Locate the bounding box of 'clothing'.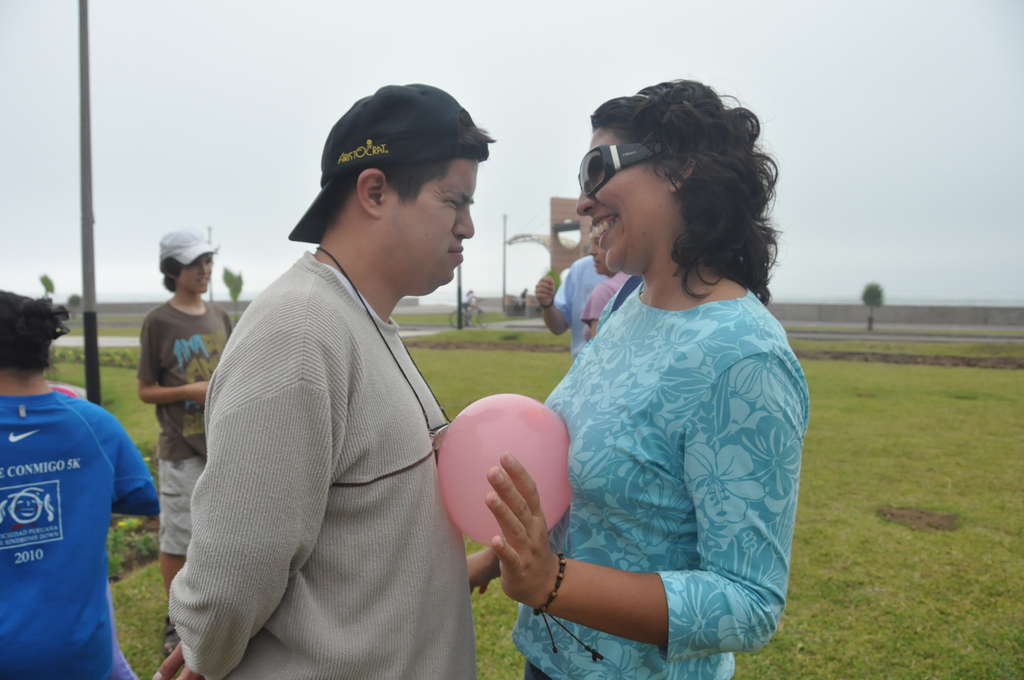
Bounding box: select_region(0, 393, 162, 679).
